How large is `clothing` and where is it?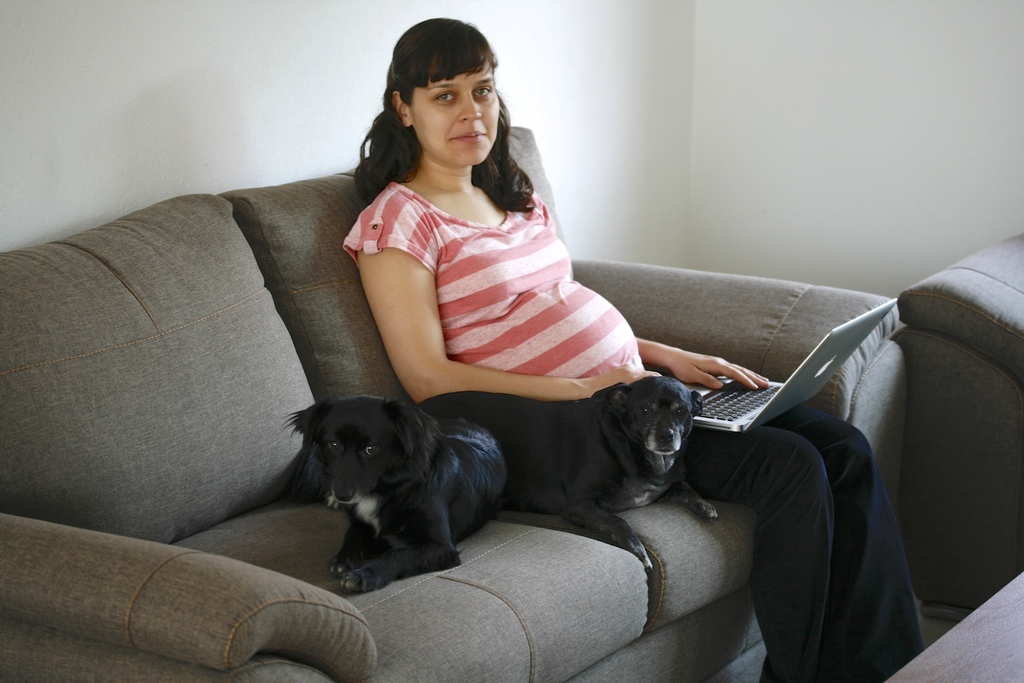
Bounding box: bbox=[339, 178, 925, 682].
